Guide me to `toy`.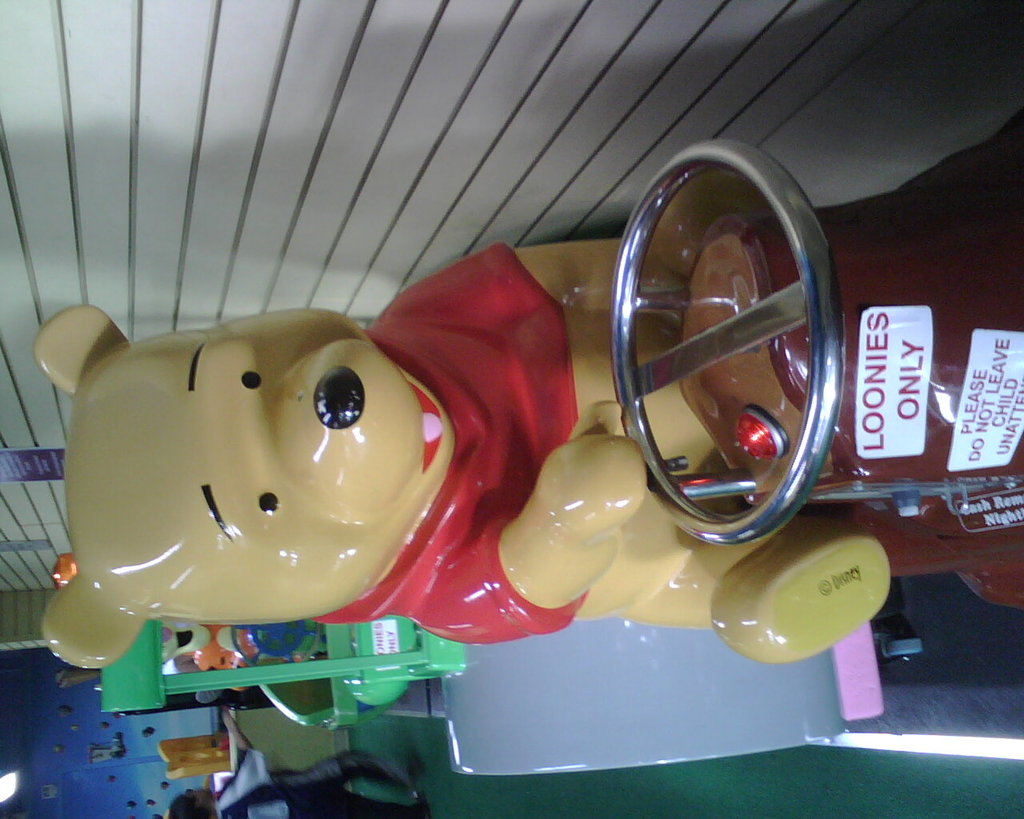
Guidance: [0, 166, 936, 781].
